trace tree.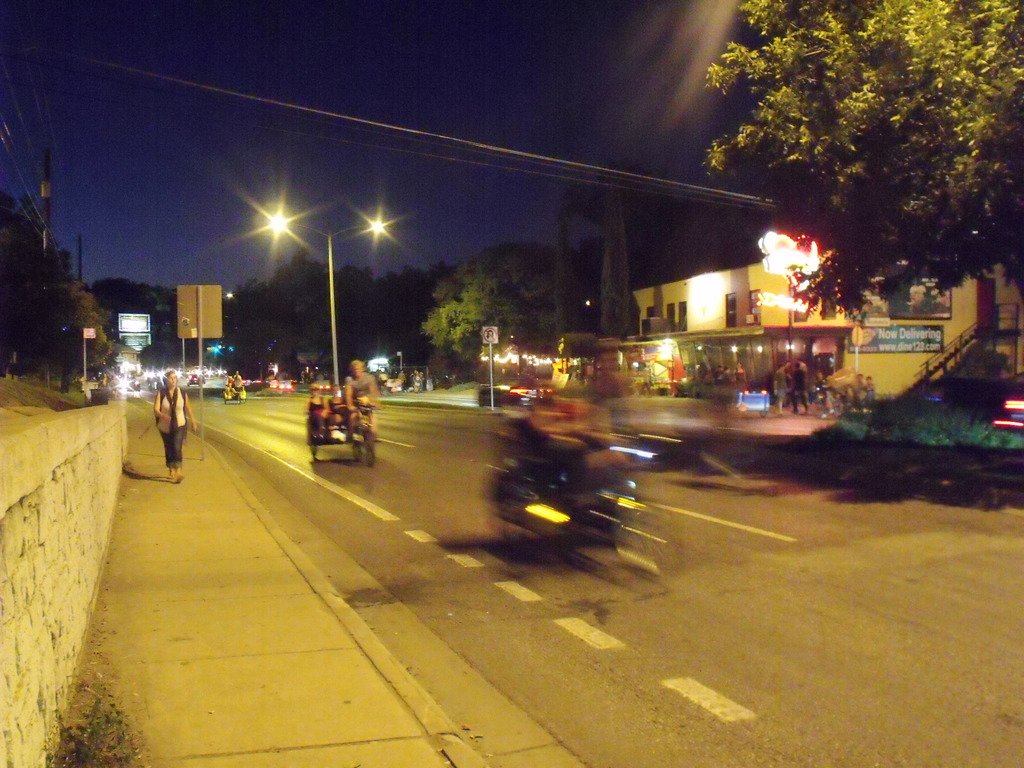
Traced to bbox(355, 258, 456, 364).
